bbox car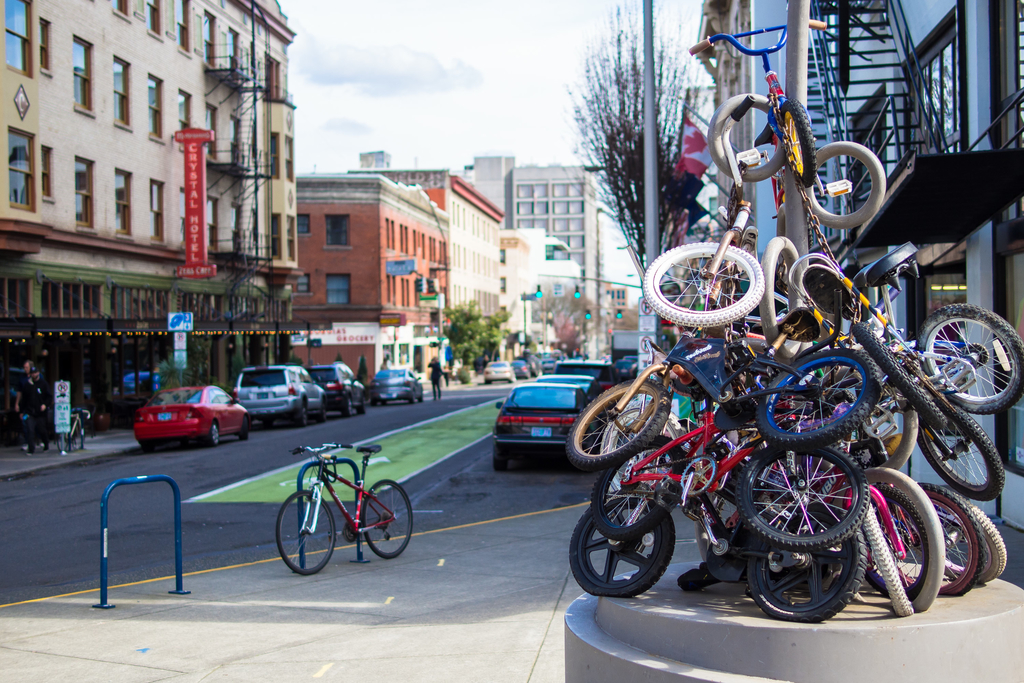
[531,355,558,375]
